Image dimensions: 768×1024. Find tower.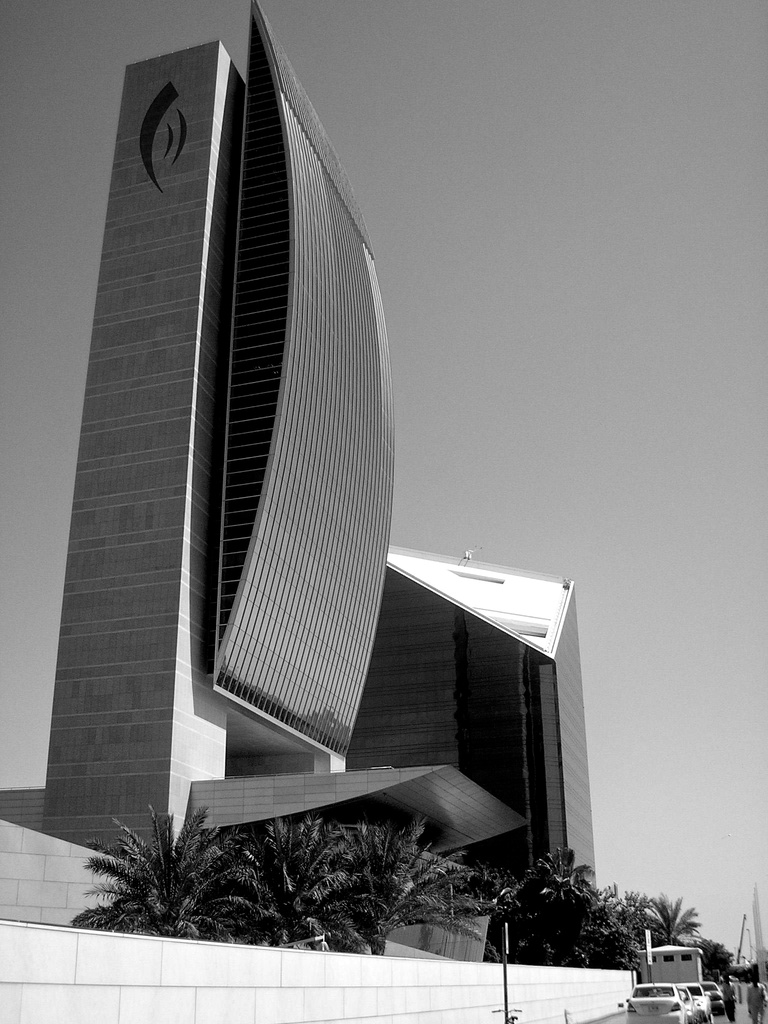
{"left": 50, "top": 3, "right": 580, "bottom": 904}.
